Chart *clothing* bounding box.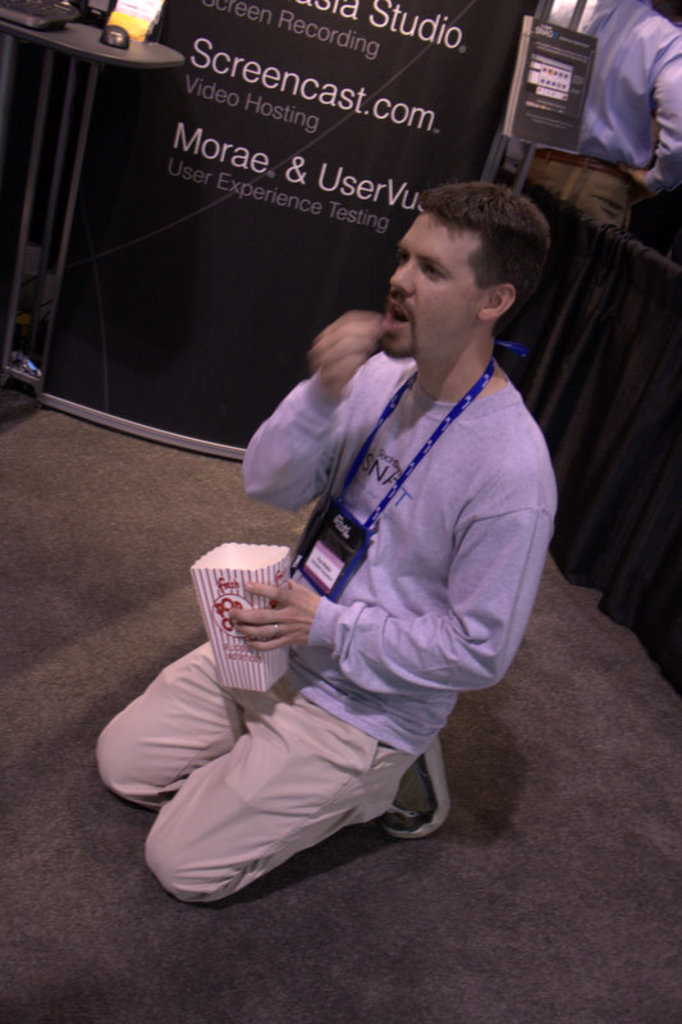
Charted: crop(244, 340, 557, 767).
